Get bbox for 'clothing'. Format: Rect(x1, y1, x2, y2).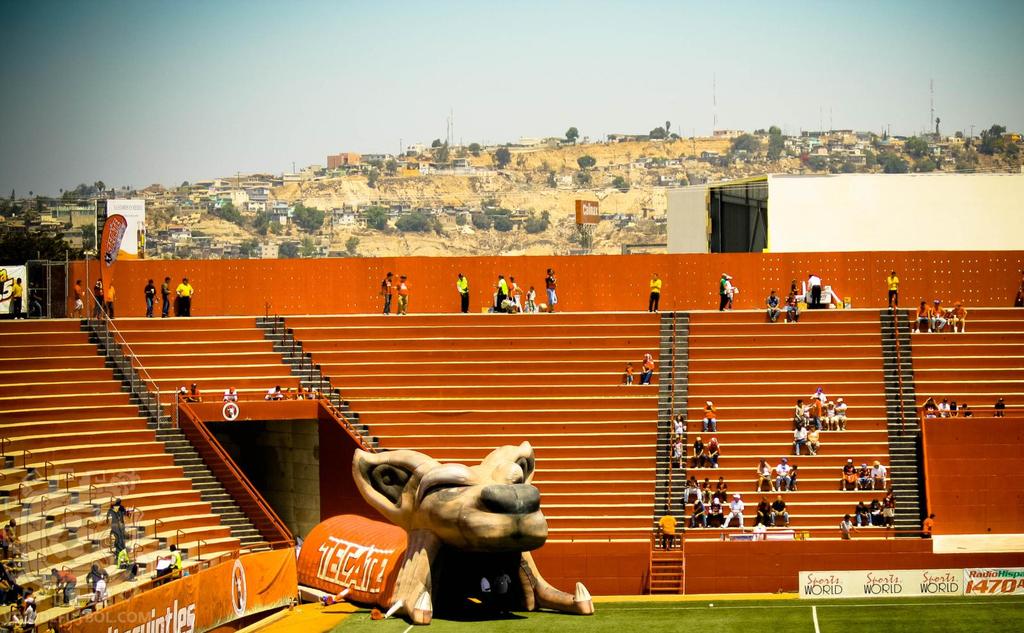
Rect(788, 287, 798, 310).
